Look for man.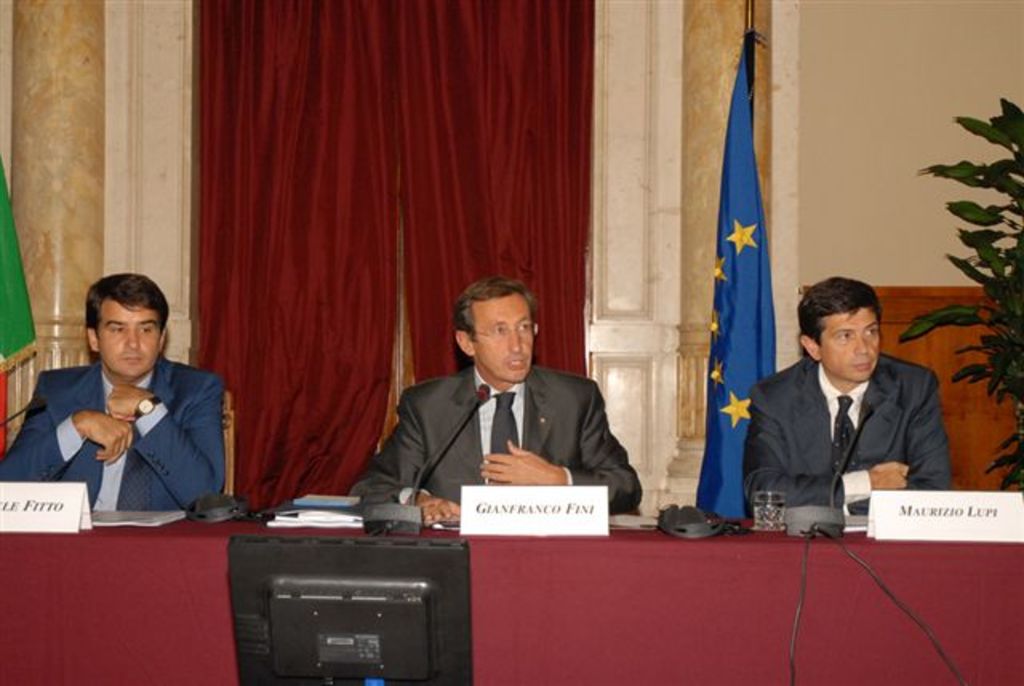
Found: detection(0, 267, 226, 512).
